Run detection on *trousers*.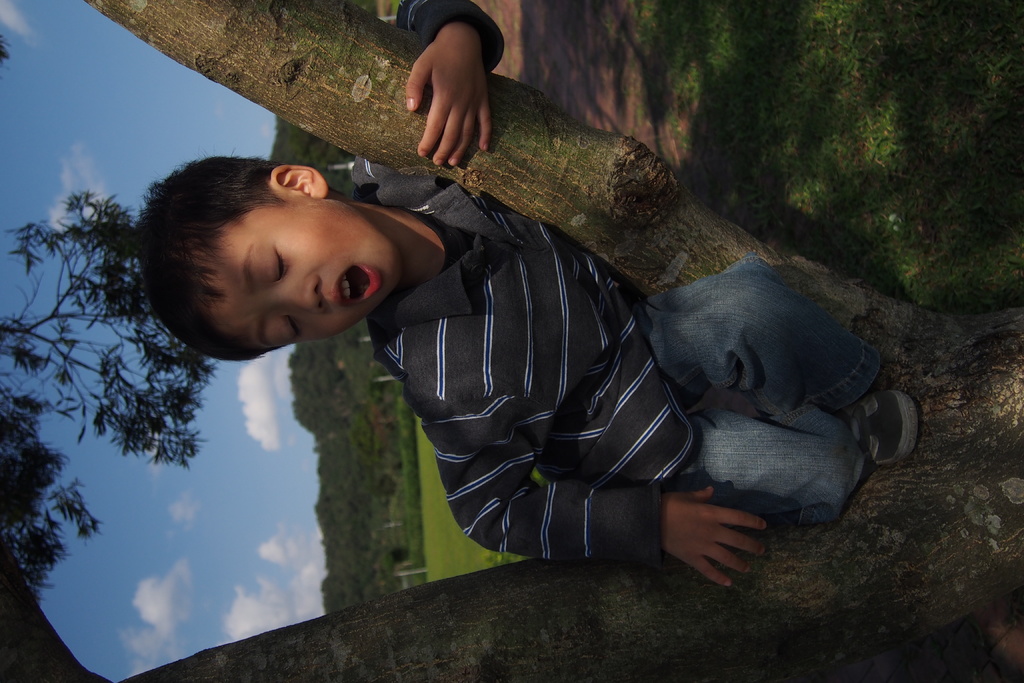
Result: BBox(641, 255, 882, 531).
